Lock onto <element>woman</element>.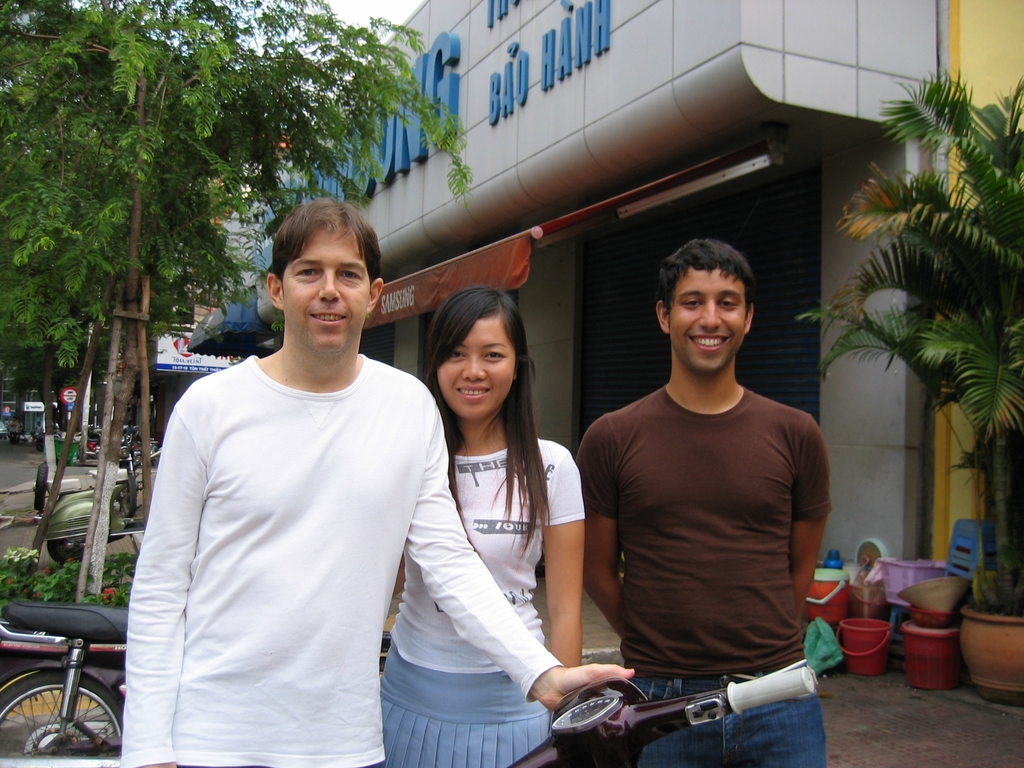
Locked: rect(386, 270, 595, 767).
